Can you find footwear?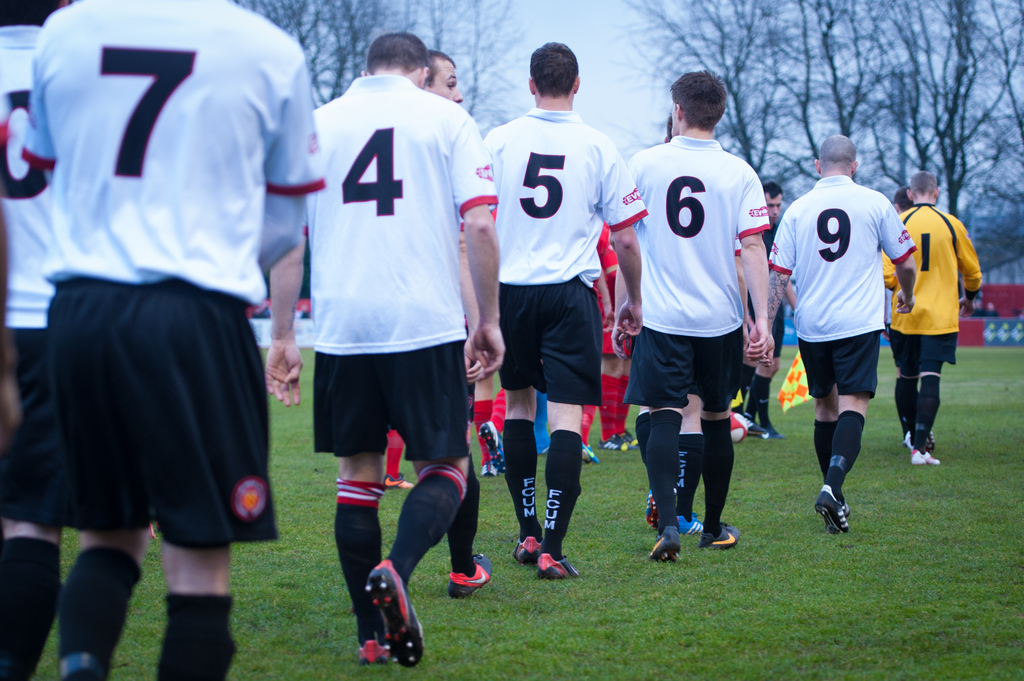
Yes, bounding box: left=645, top=496, right=660, bottom=530.
